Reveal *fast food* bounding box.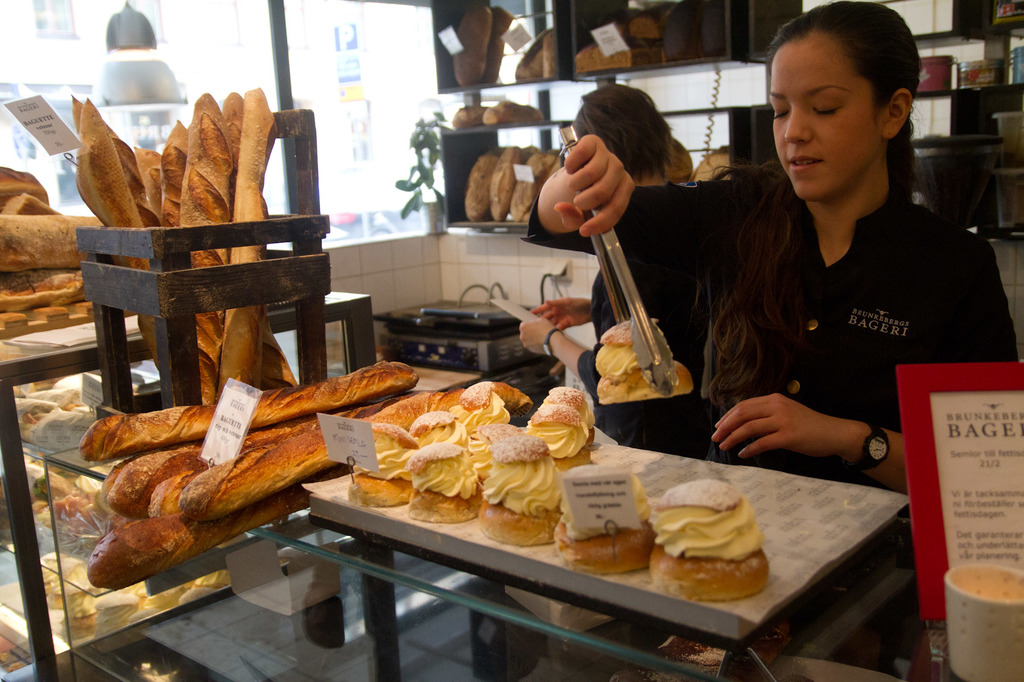
Revealed: <bbox>215, 86, 257, 143</bbox>.
